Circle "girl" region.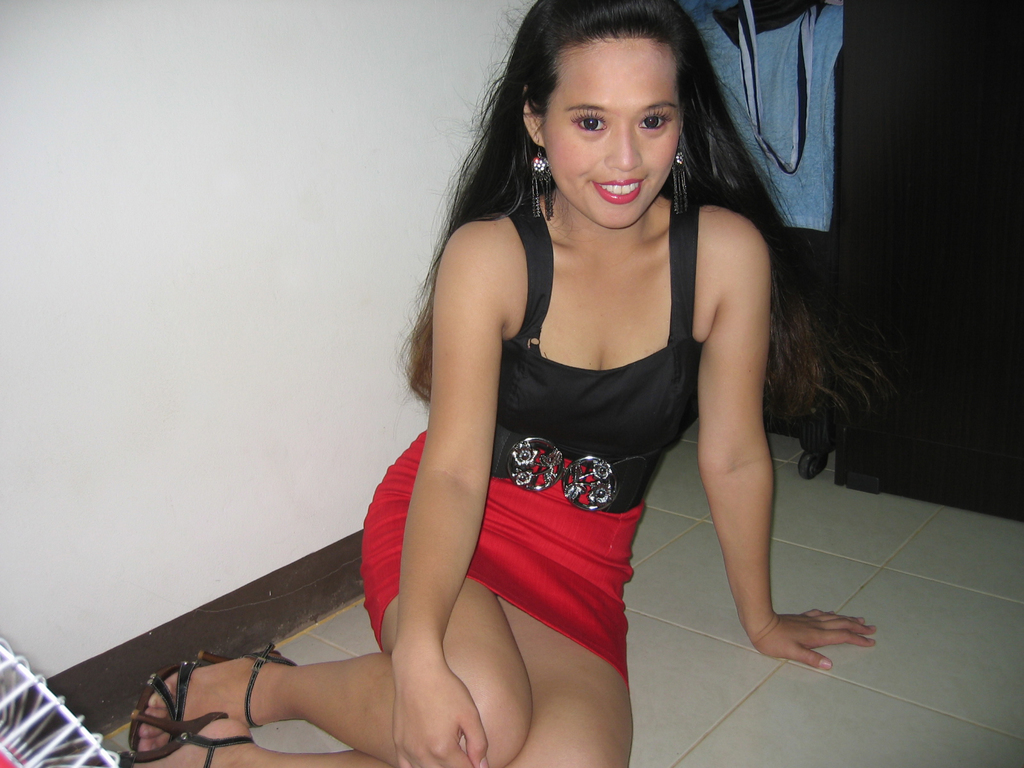
Region: {"x1": 123, "y1": 0, "x2": 877, "y2": 767}.
